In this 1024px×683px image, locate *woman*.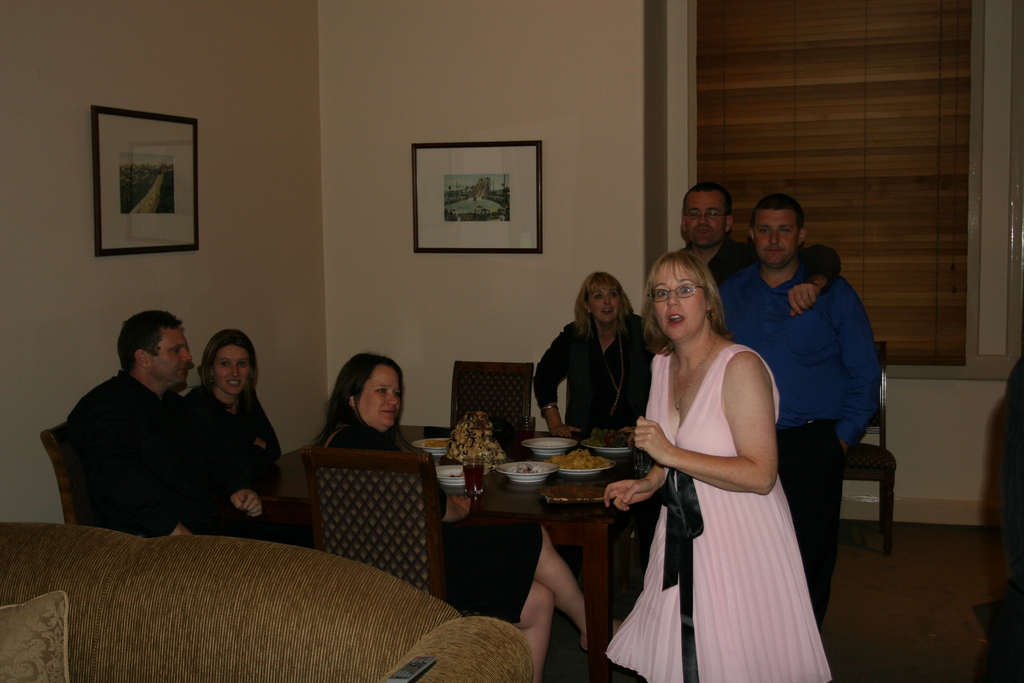
Bounding box: <region>316, 354, 587, 682</region>.
